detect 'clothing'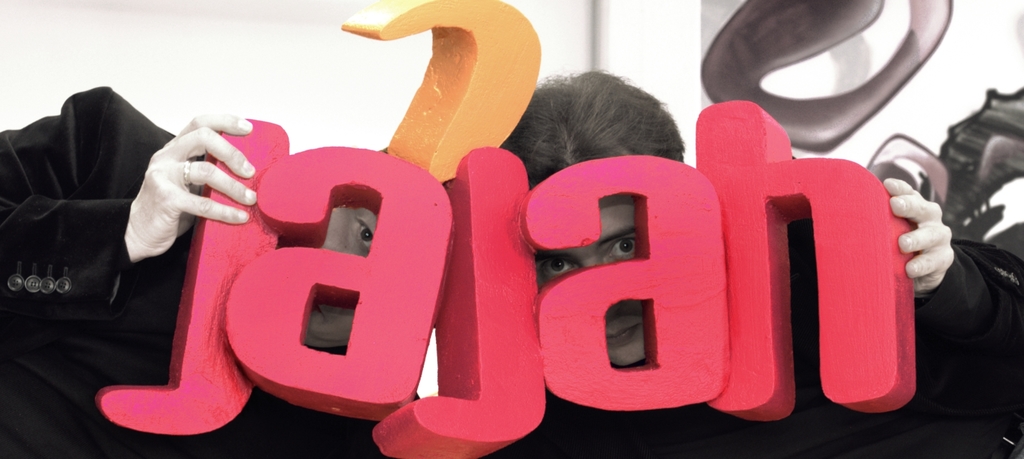
[left=487, top=239, right=1021, bottom=458]
